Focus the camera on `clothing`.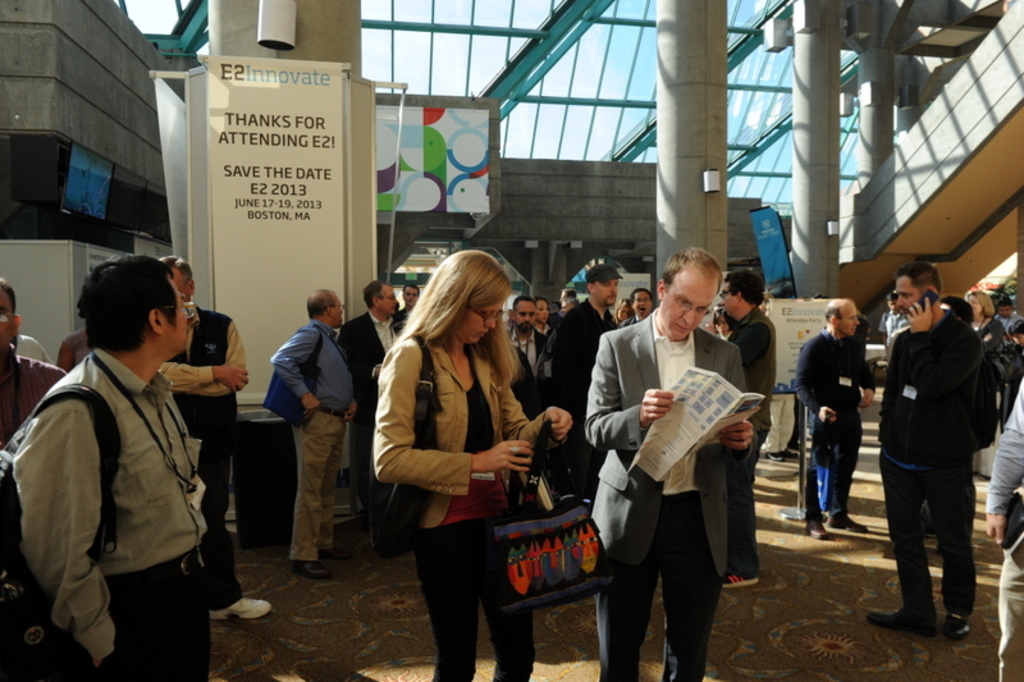
Focus region: left=156, top=311, right=238, bottom=622.
